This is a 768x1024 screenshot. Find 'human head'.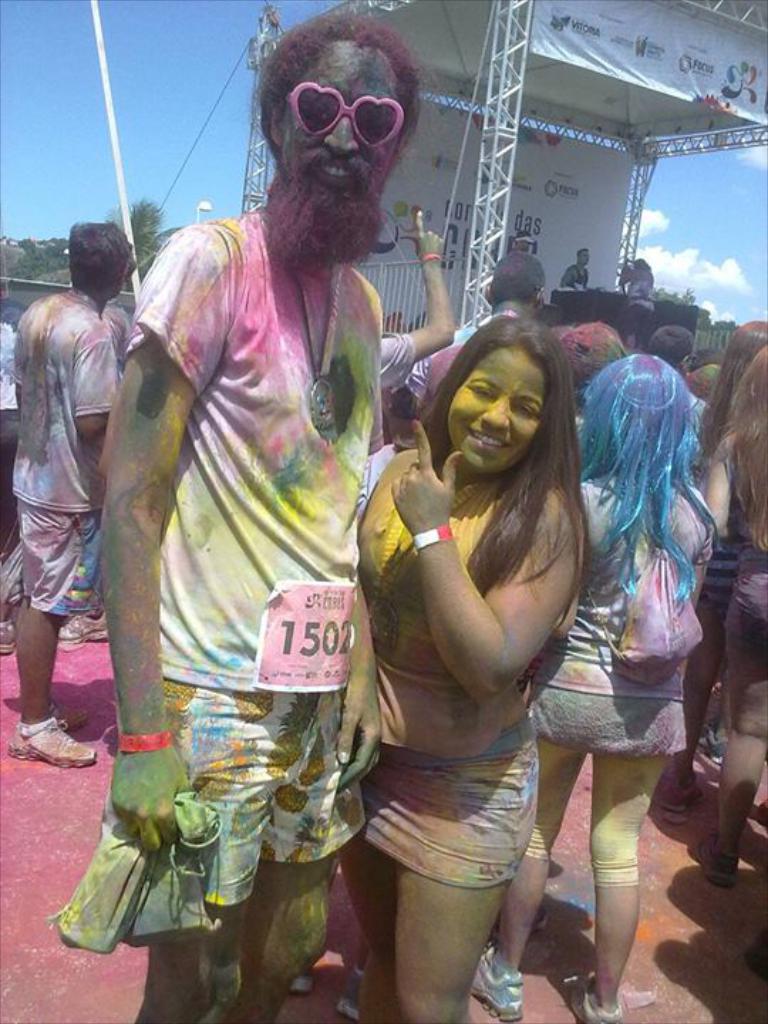
Bounding box: <box>572,246,590,267</box>.
